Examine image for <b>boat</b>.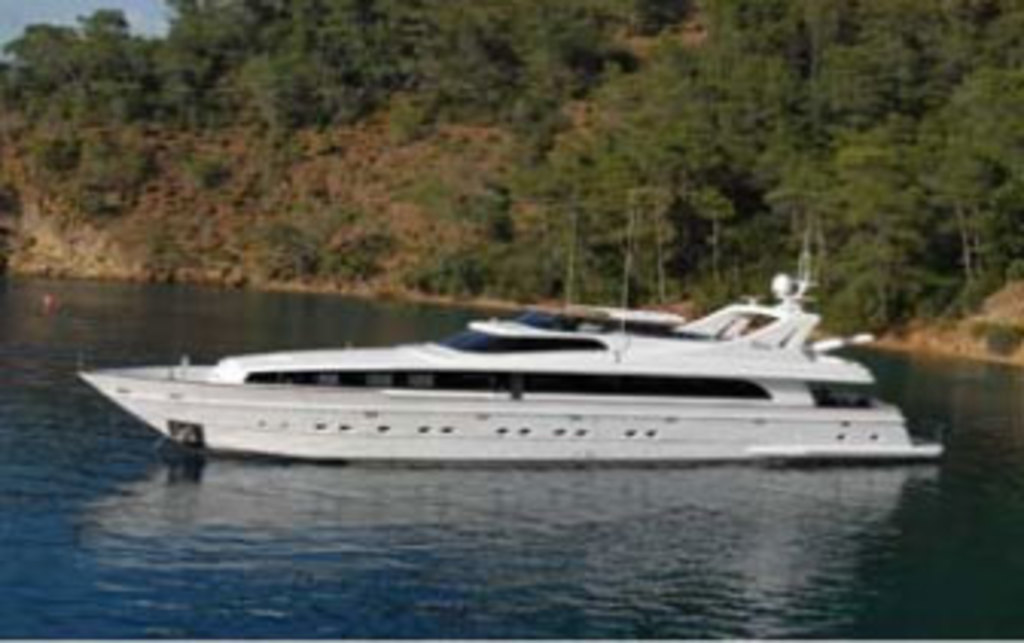
Examination result: {"left": 104, "top": 268, "right": 997, "bottom": 463}.
